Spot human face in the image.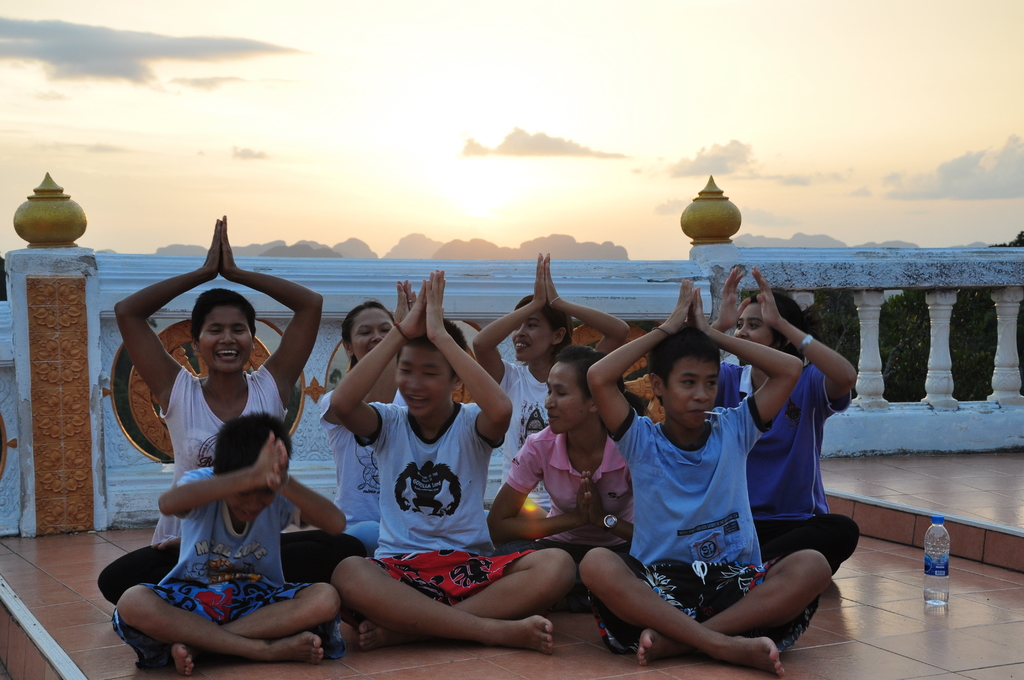
human face found at BBox(223, 490, 276, 521).
